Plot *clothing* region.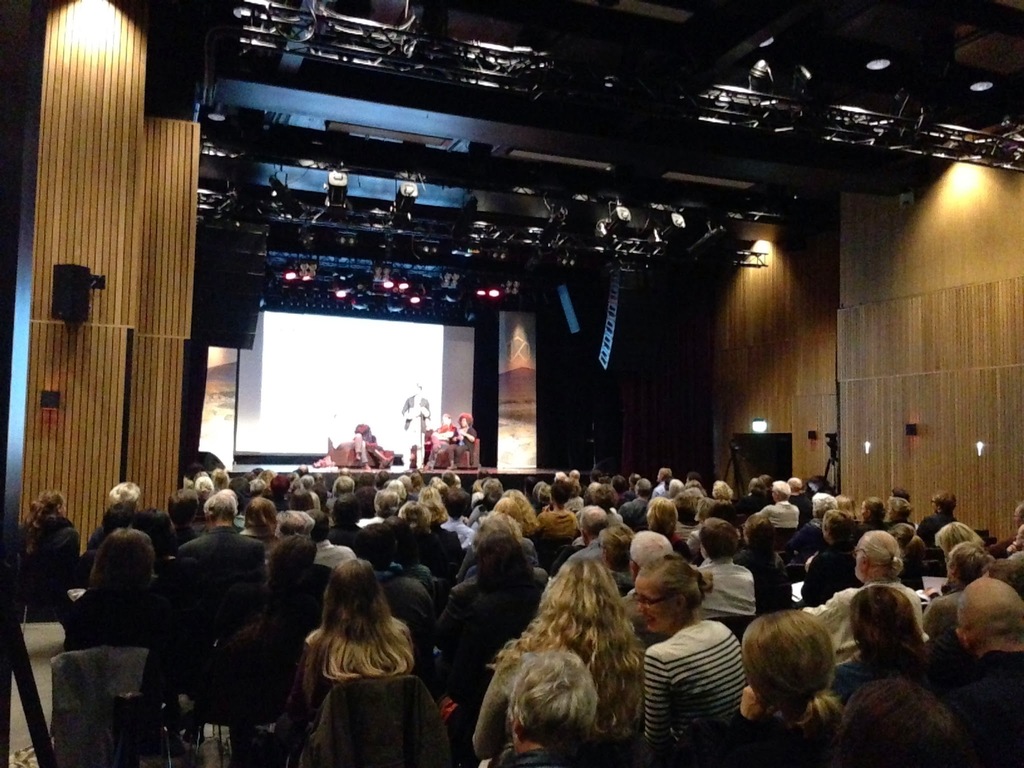
Plotted at [948, 653, 1023, 767].
